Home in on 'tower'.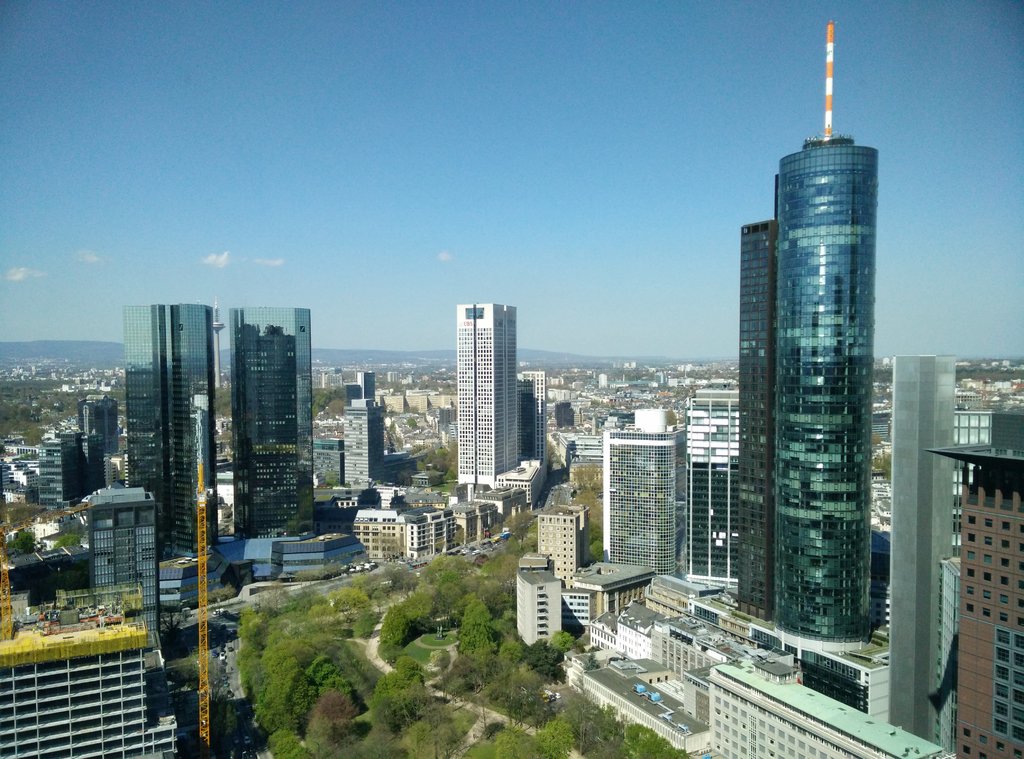
Homed in at <region>595, 402, 694, 567</region>.
